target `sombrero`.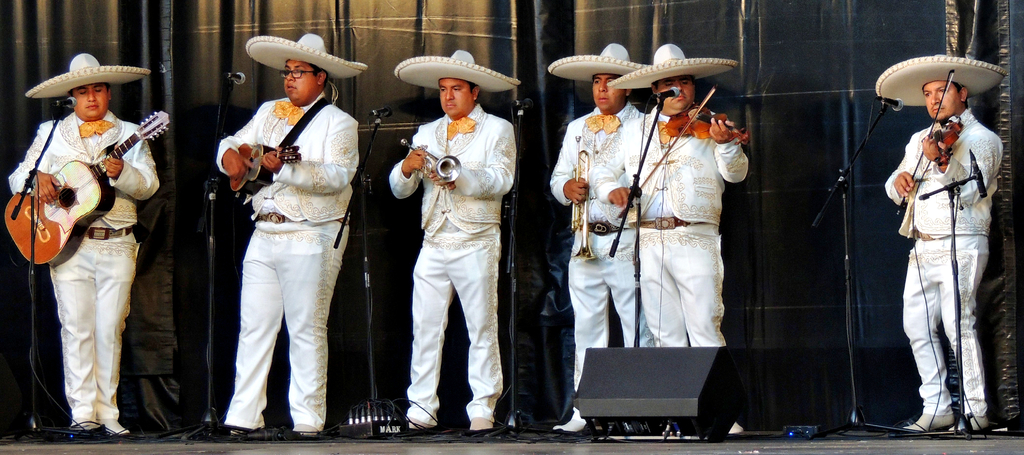
Target region: rect(874, 54, 1006, 112).
